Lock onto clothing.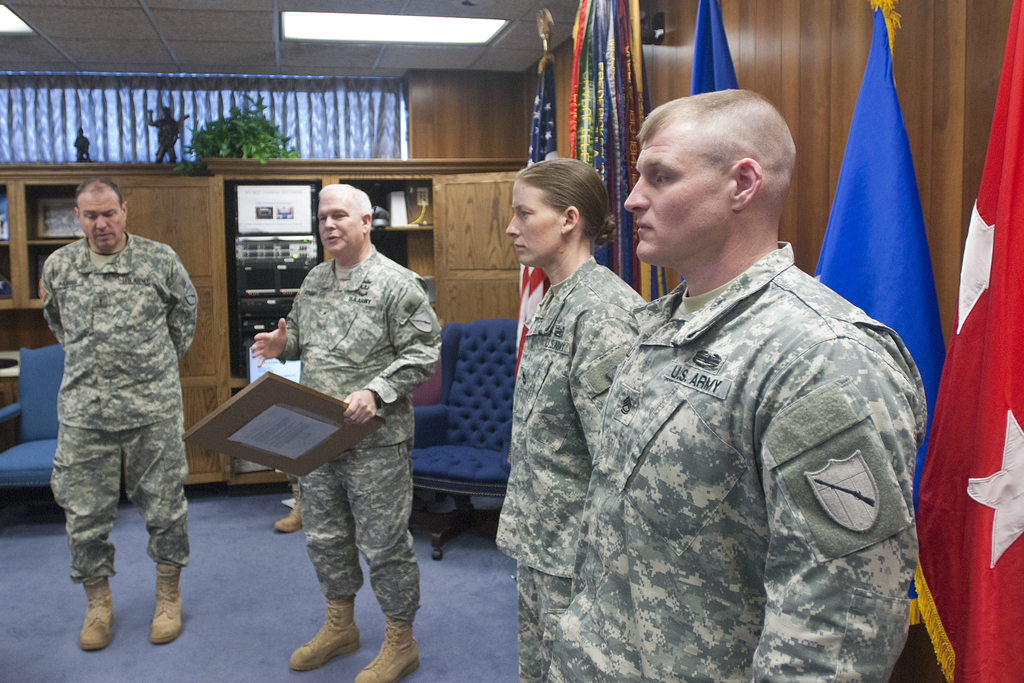
Locked: <box>813,0,945,494</box>.
